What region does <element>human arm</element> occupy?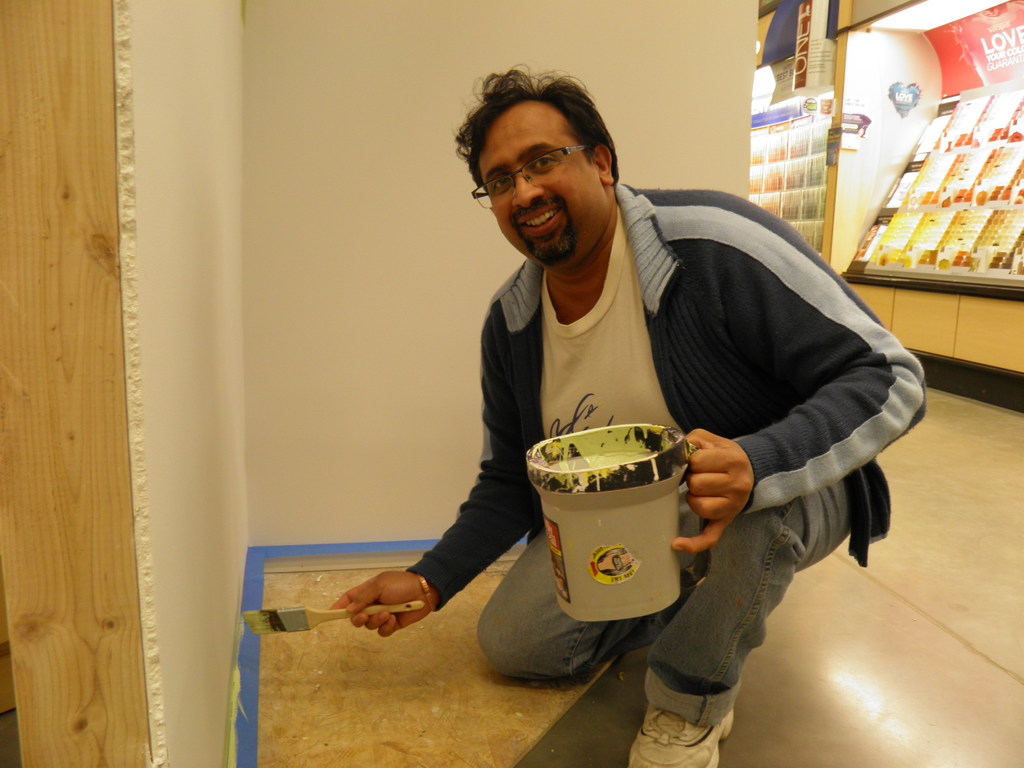
(left=685, top=167, right=935, bottom=544).
